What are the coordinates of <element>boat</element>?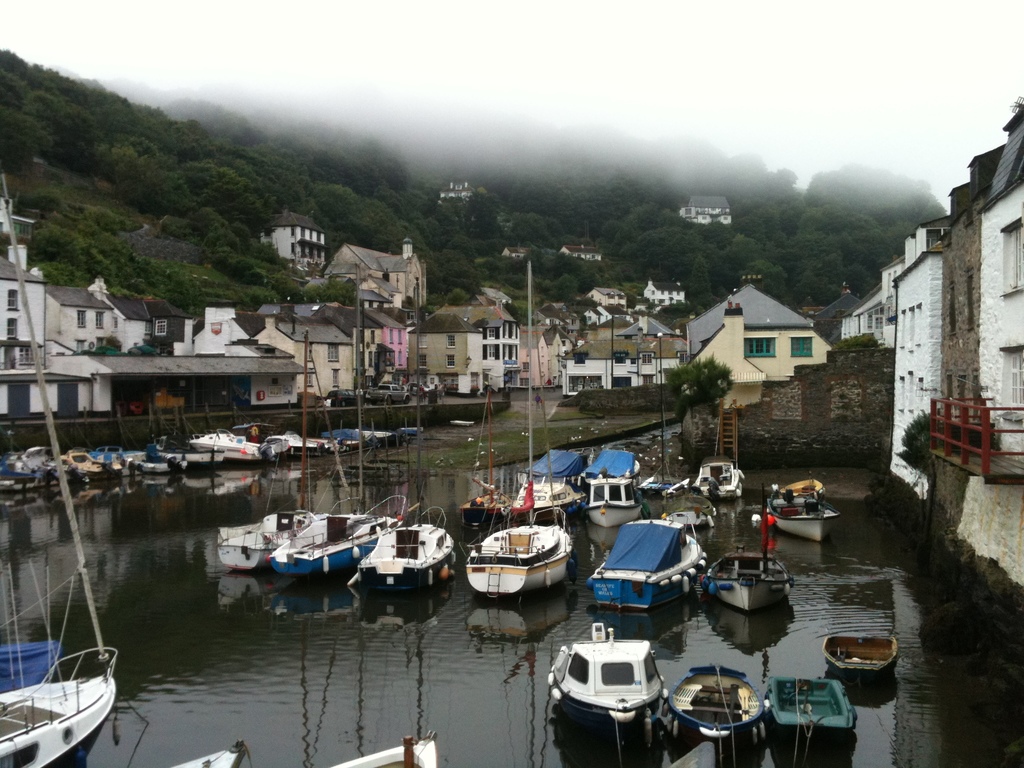
<region>703, 460, 744, 500</region>.
